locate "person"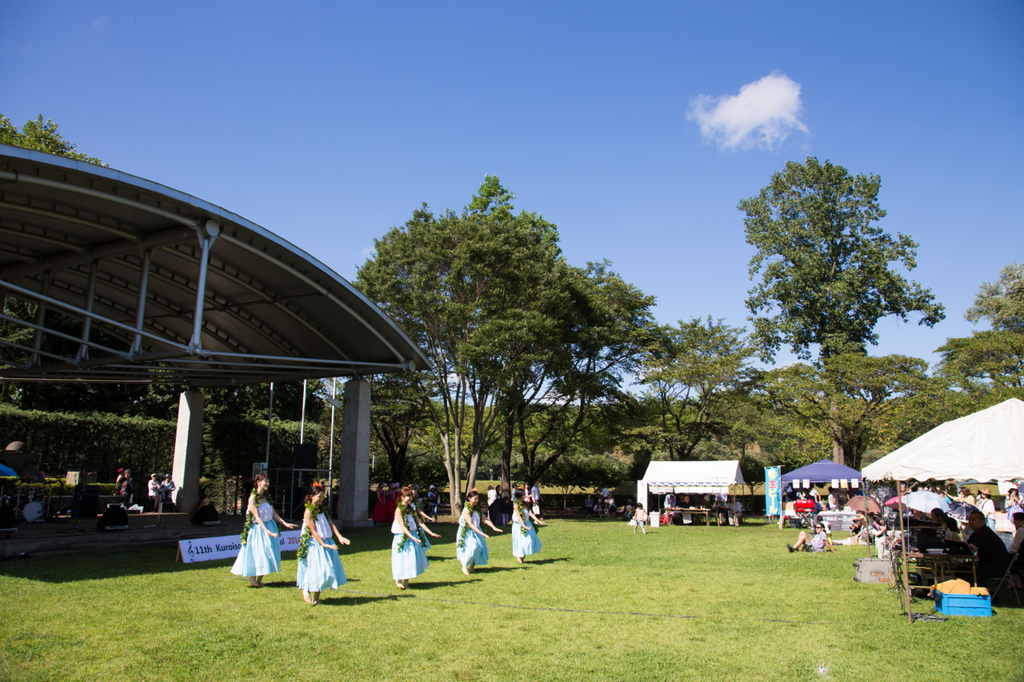
[400, 482, 434, 598]
